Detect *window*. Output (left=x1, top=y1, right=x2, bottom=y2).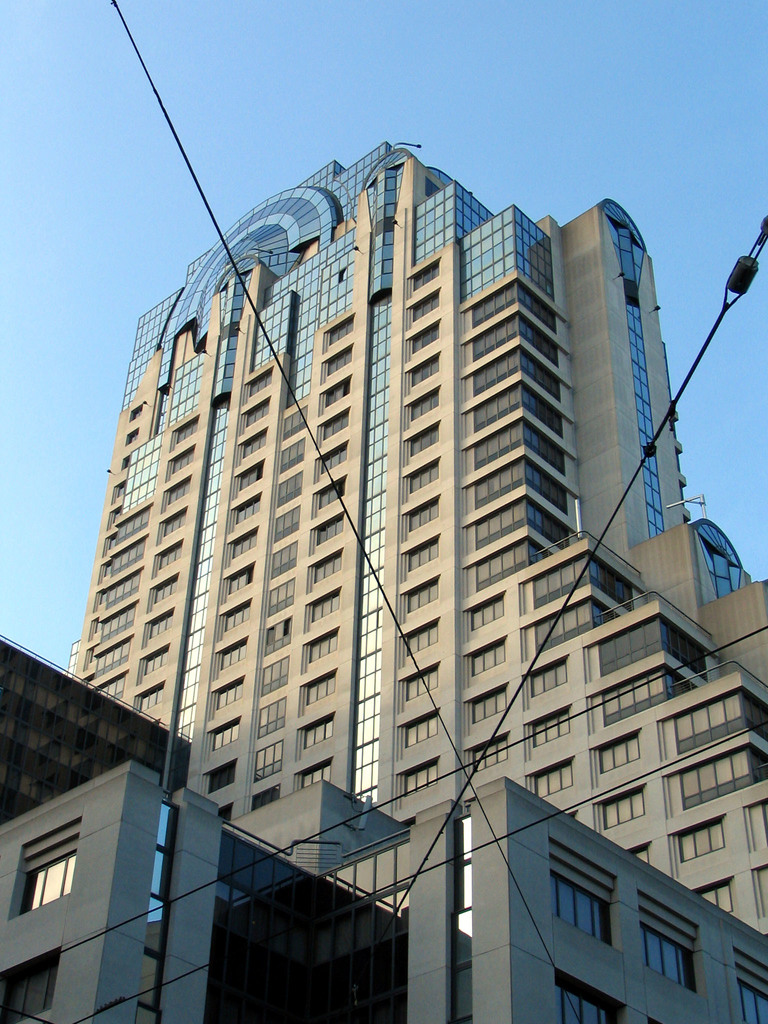
(left=550, top=871, right=612, bottom=948).
